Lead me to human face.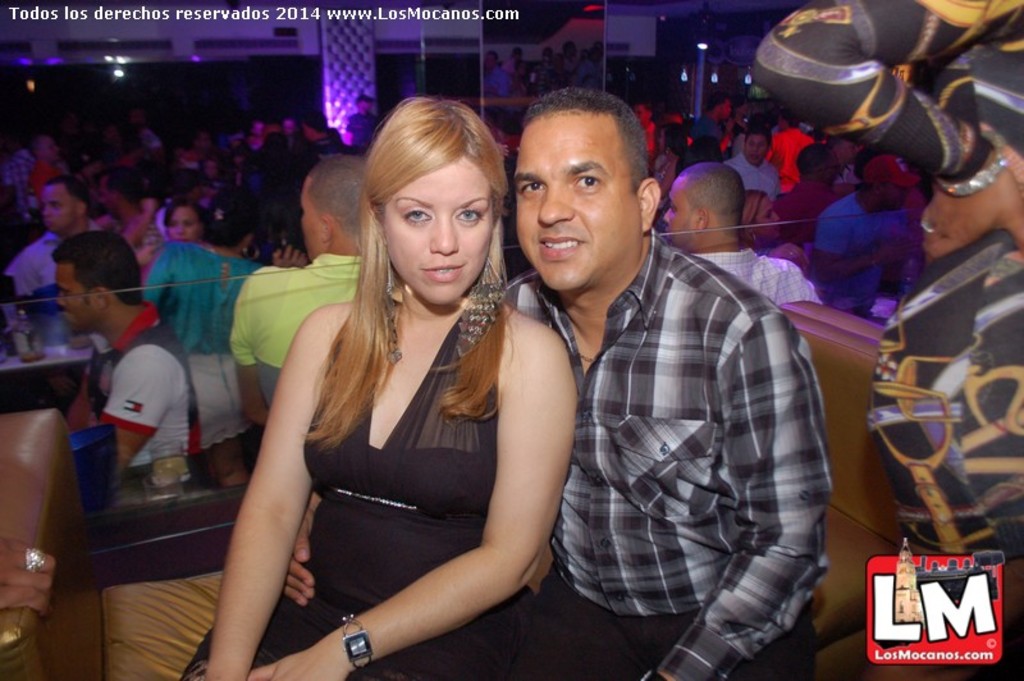
Lead to {"x1": 883, "y1": 184, "x2": 905, "y2": 207}.
